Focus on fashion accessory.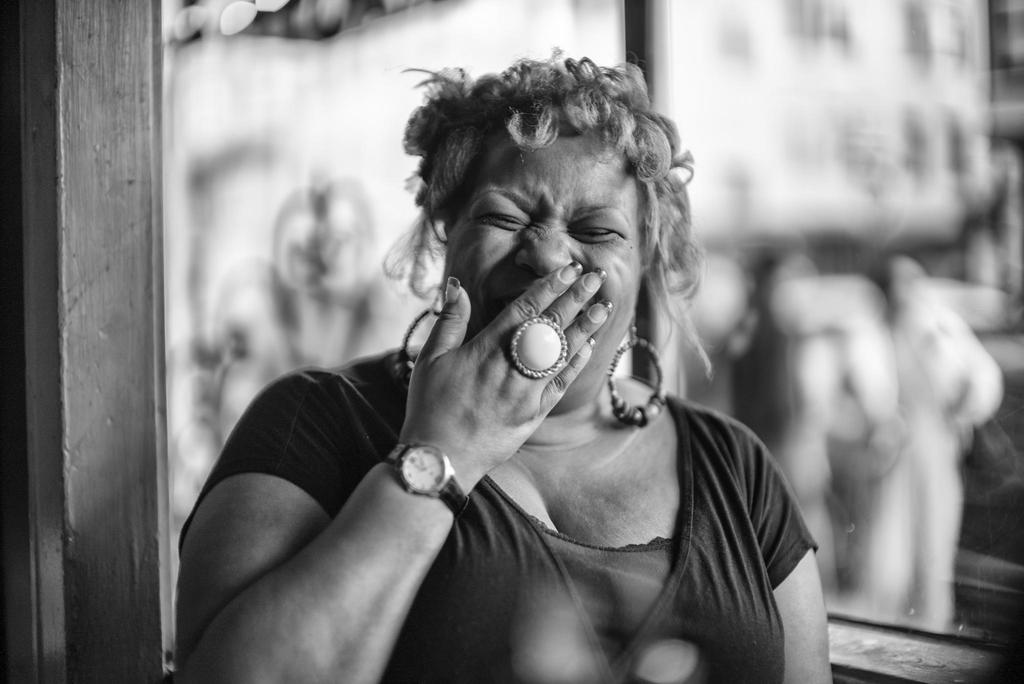
Focused at [444, 279, 460, 302].
